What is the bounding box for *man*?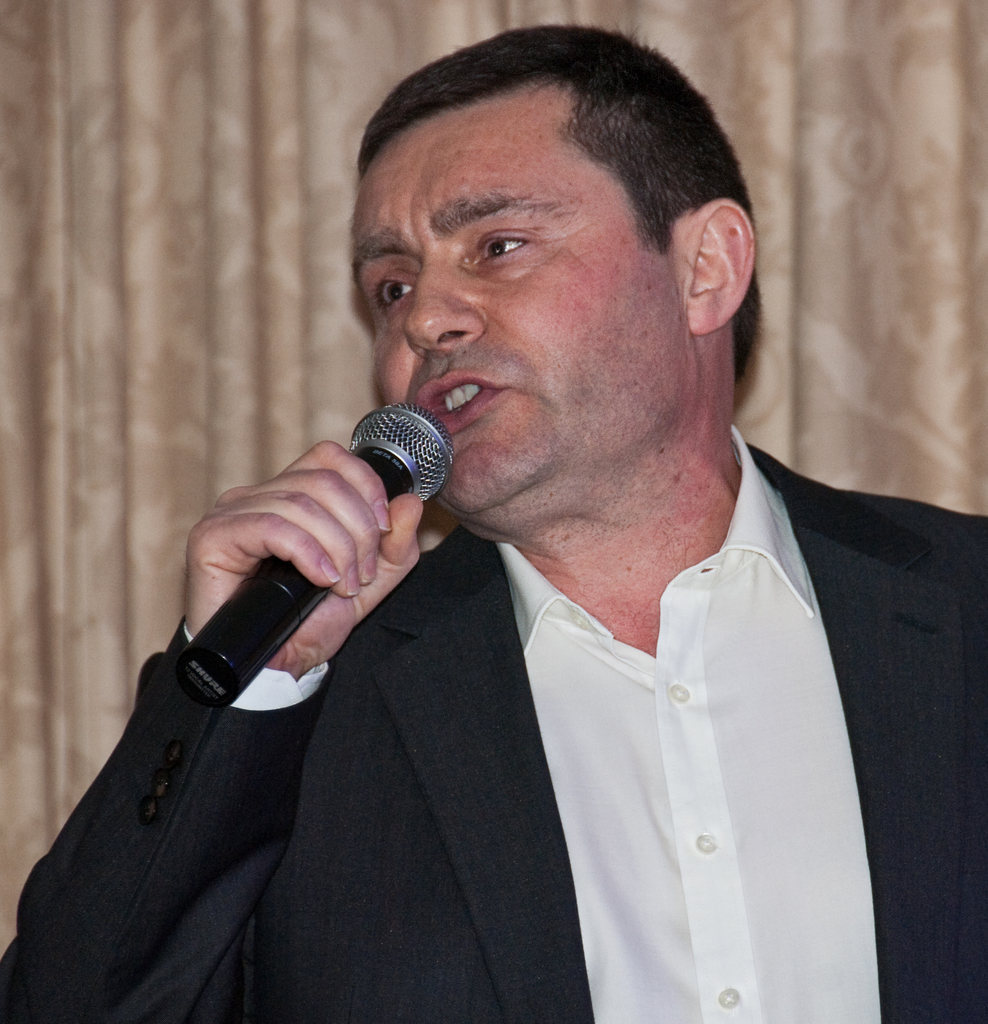
{"x1": 108, "y1": 60, "x2": 941, "y2": 1023}.
